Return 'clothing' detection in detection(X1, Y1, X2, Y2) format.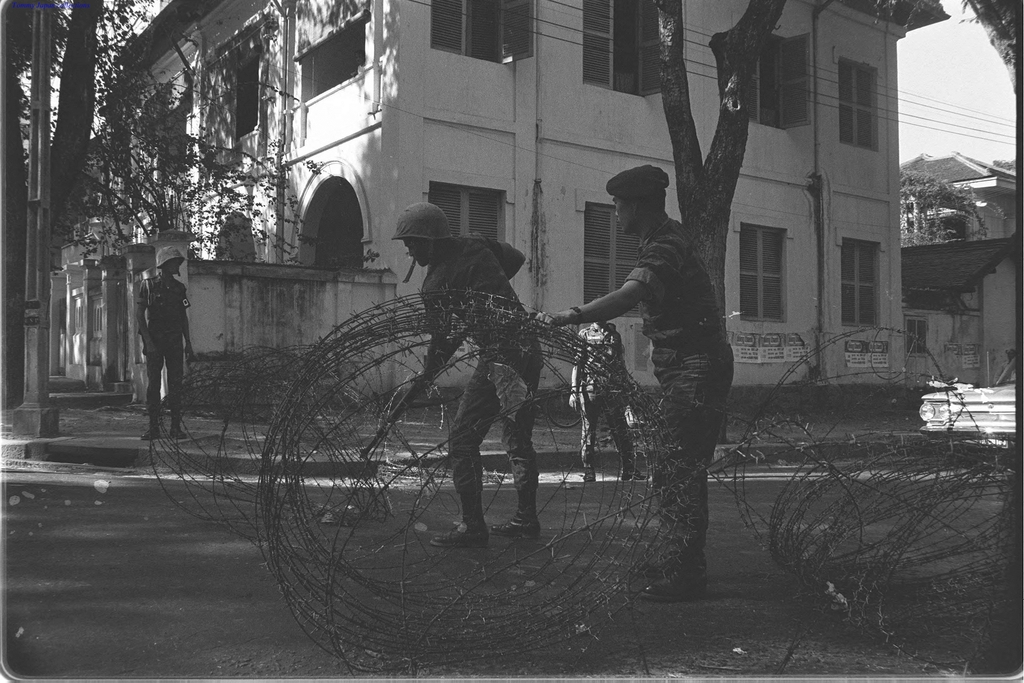
detection(424, 232, 545, 495).
